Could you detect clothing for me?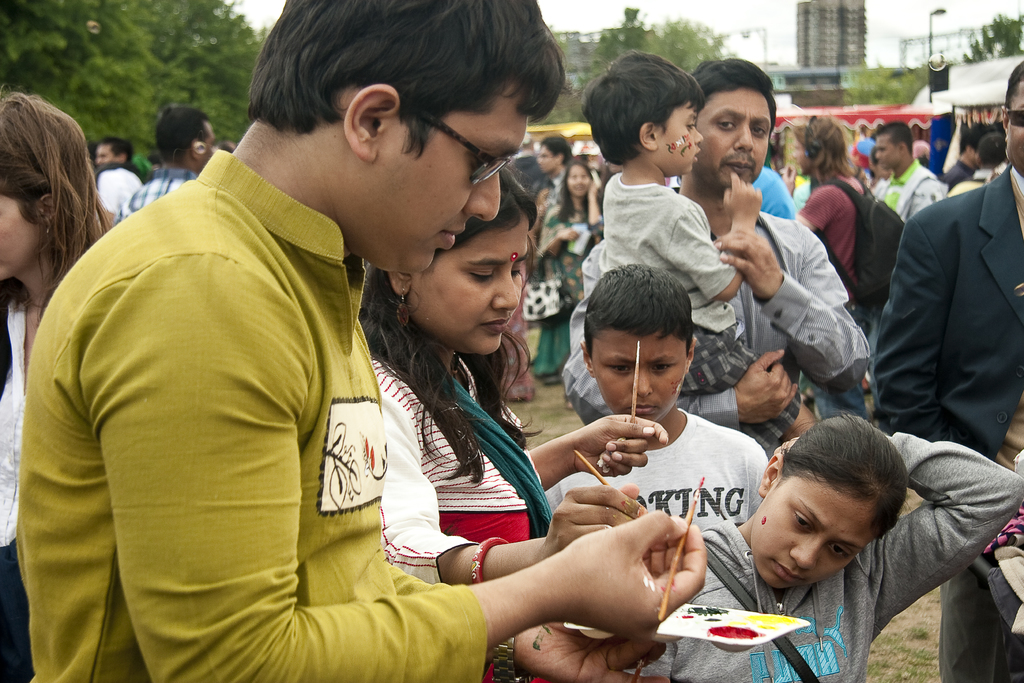
Detection result: 588:165:804:445.
